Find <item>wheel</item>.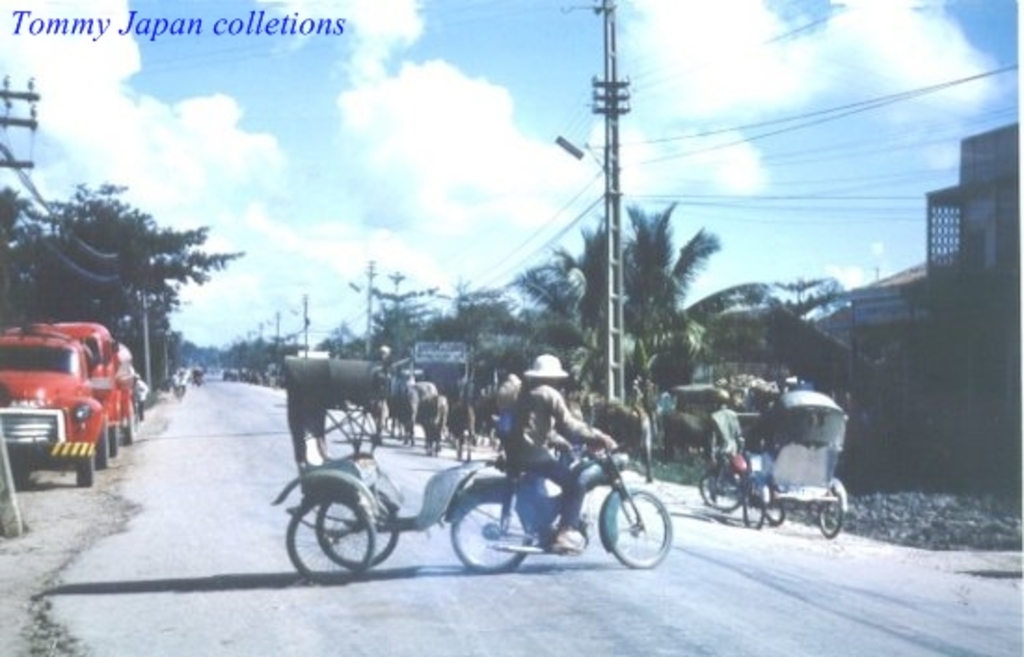
locate(743, 480, 765, 529).
